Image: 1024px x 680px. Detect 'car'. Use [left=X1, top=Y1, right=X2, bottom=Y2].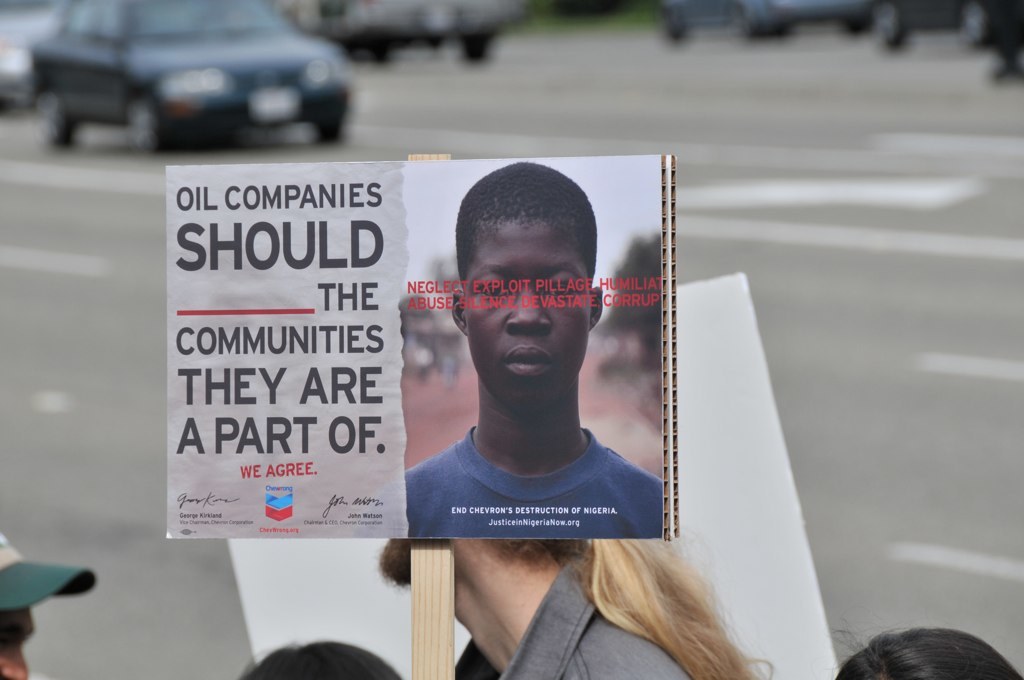
[left=865, top=0, right=1023, bottom=50].
